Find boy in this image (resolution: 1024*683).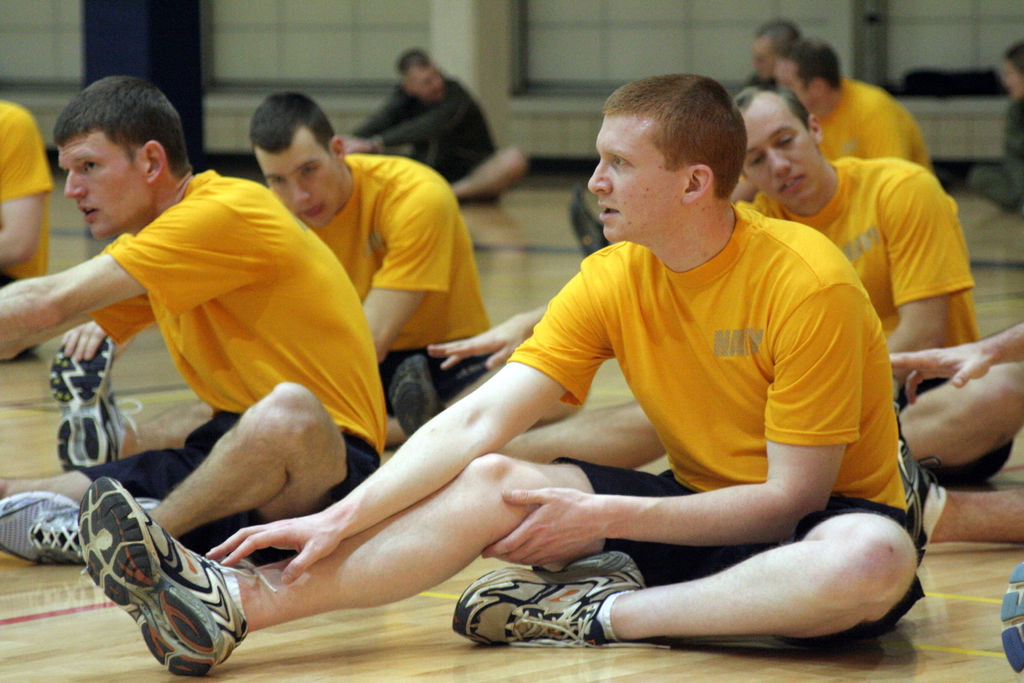
locate(51, 157, 972, 646).
